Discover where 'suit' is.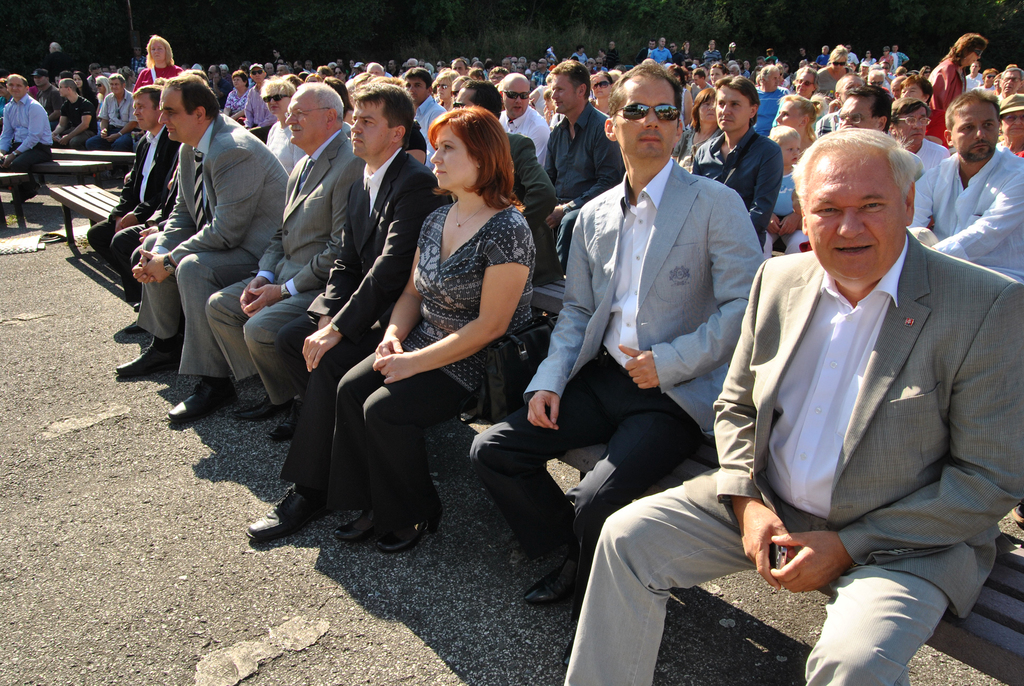
Discovered at [208, 129, 365, 411].
